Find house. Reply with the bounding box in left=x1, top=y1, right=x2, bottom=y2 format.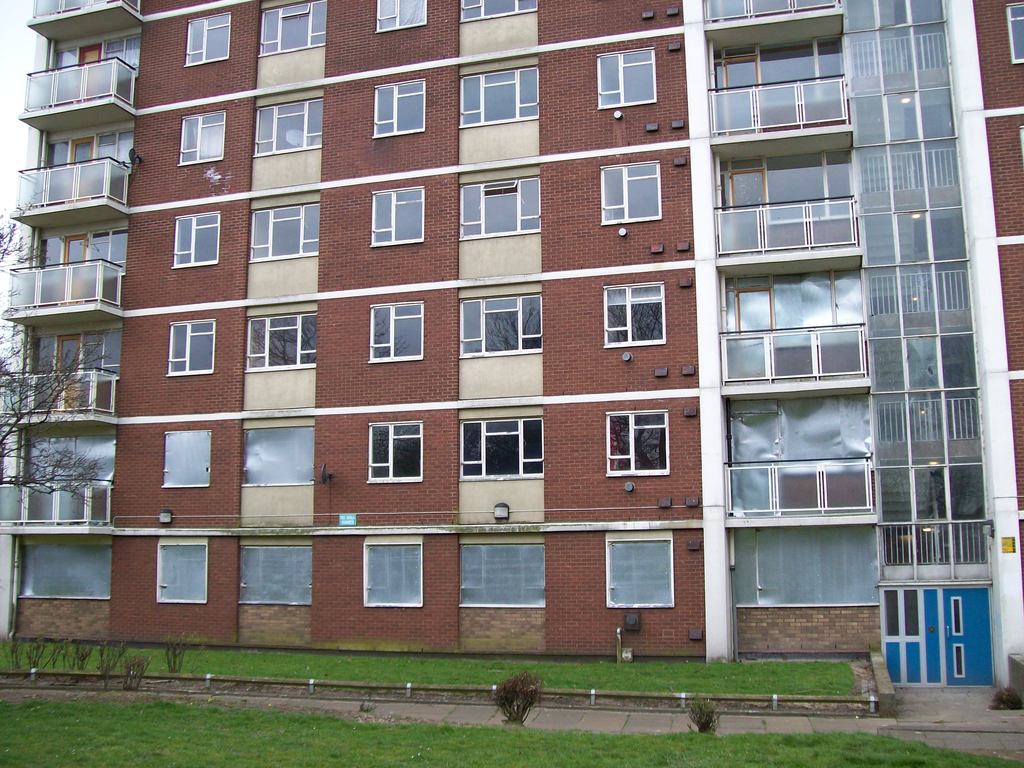
left=0, top=0, right=1023, bottom=708.
